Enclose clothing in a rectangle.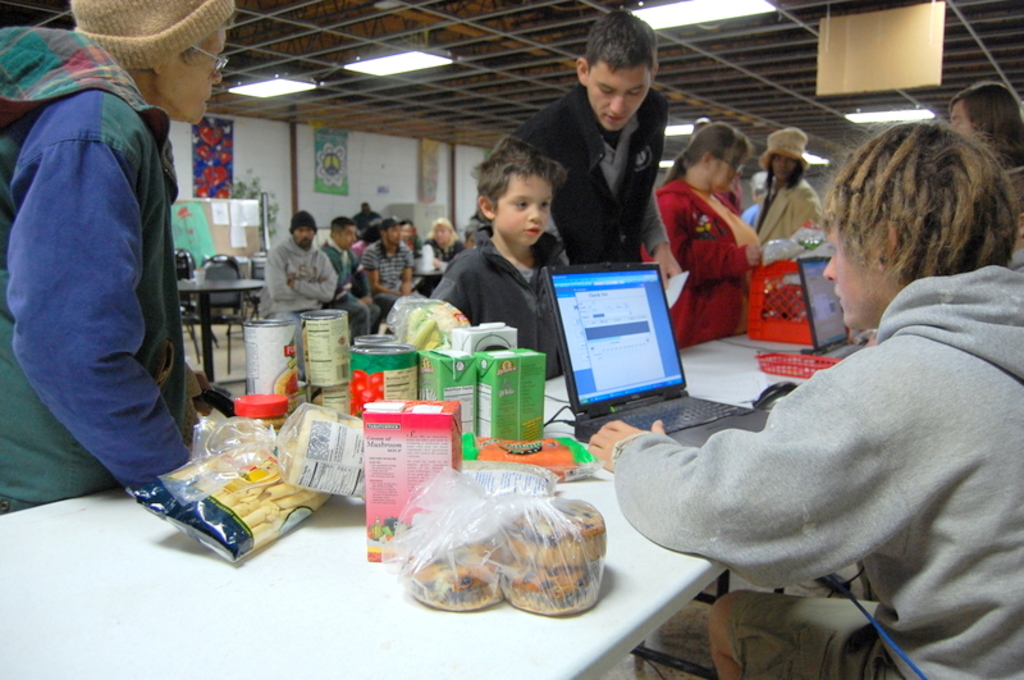
Rect(742, 133, 826, 266).
